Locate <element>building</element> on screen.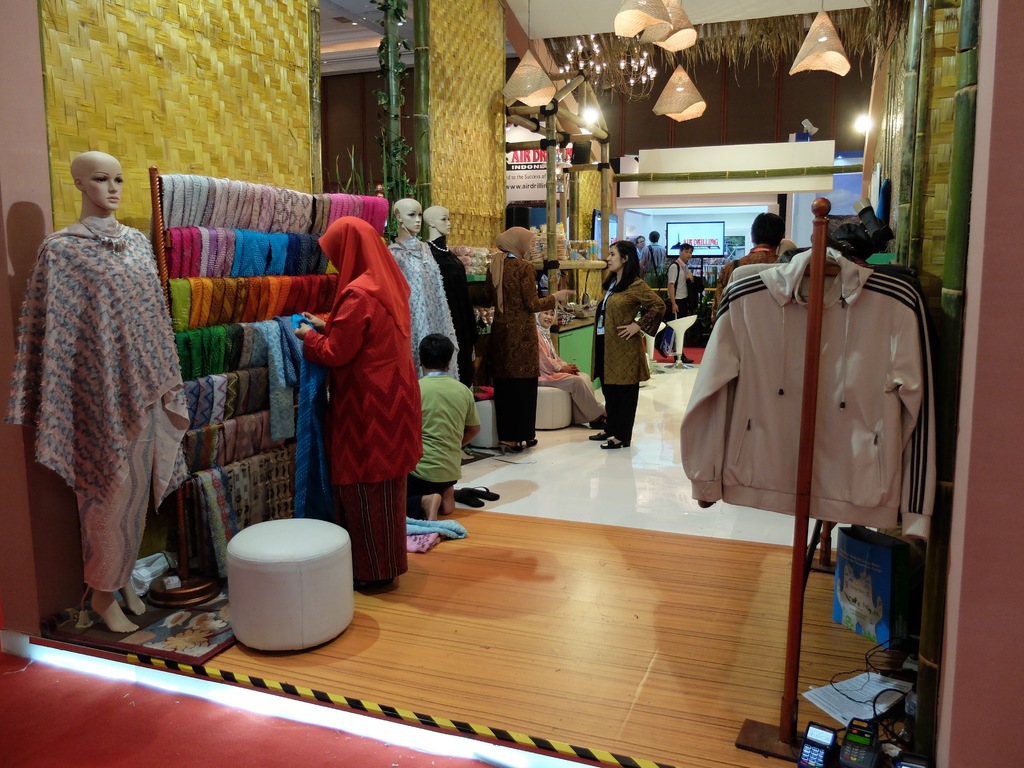
On screen at bbox=(0, 0, 1023, 767).
